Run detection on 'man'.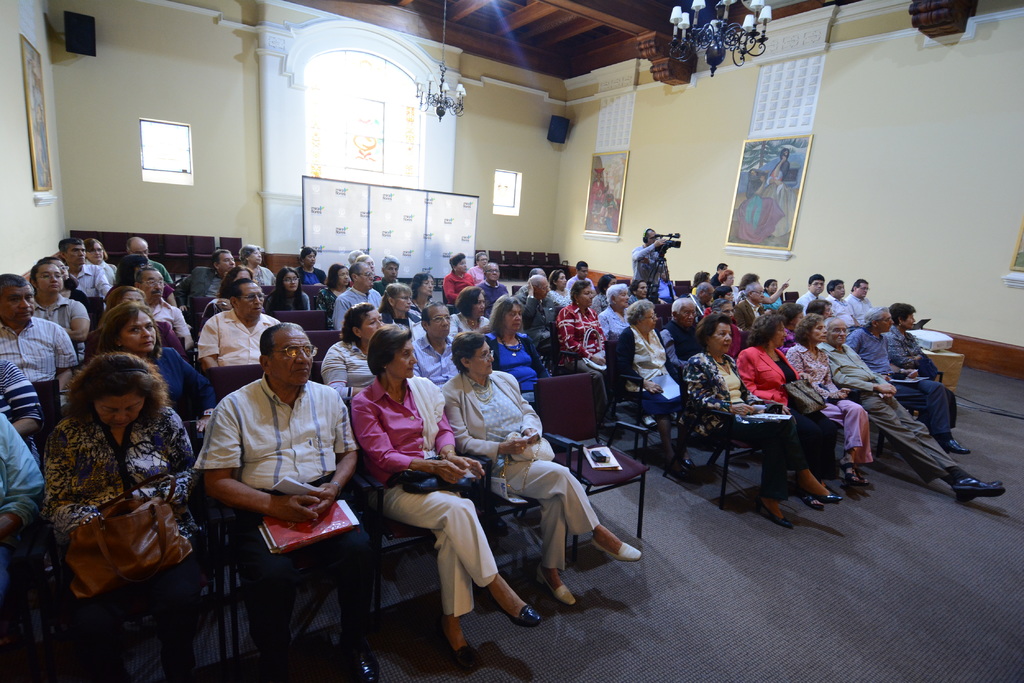
Result: box=[181, 309, 360, 634].
